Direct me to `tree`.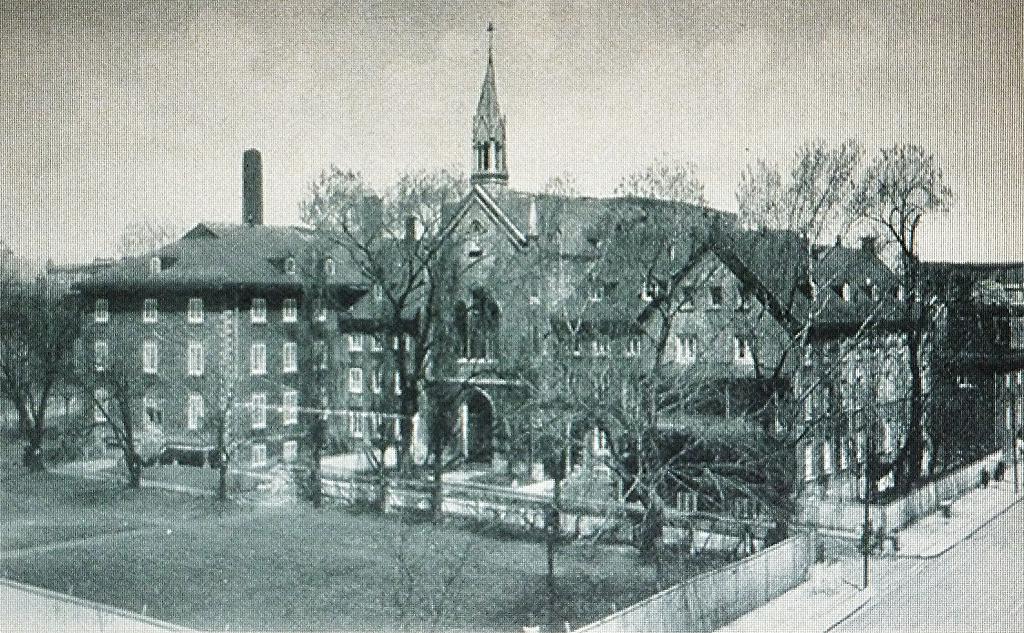
Direction: 509, 132, 948, 521.
